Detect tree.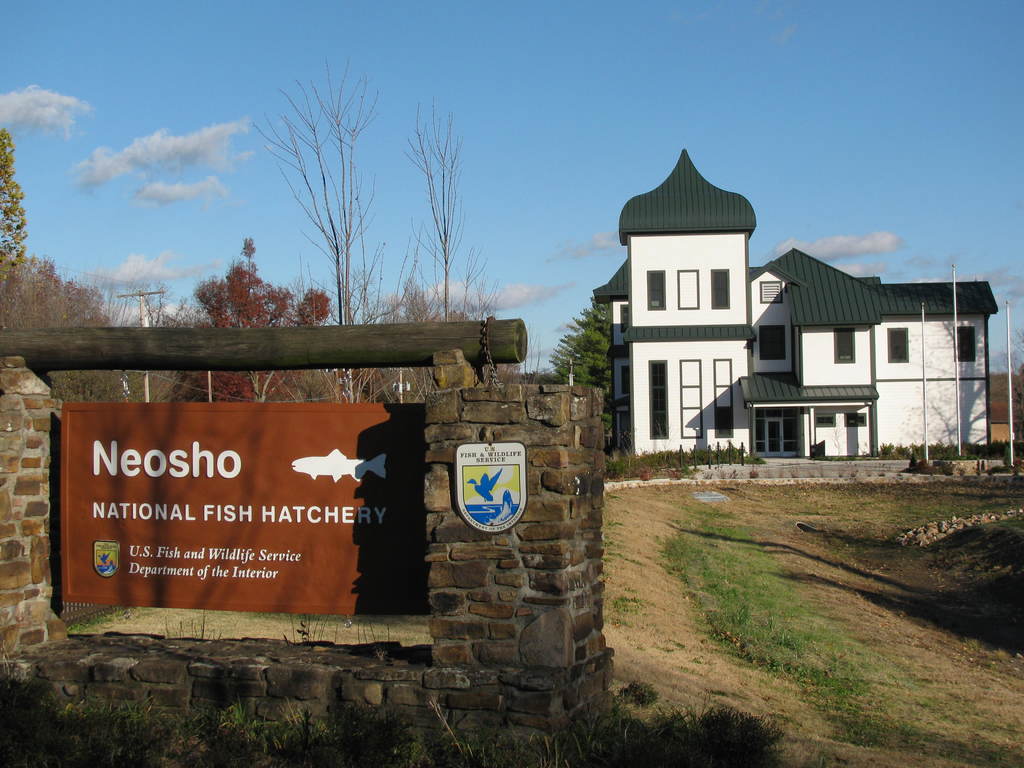
Detected at {"left": 996, "top": 328, "right": 1023, "bottom": 440}.
